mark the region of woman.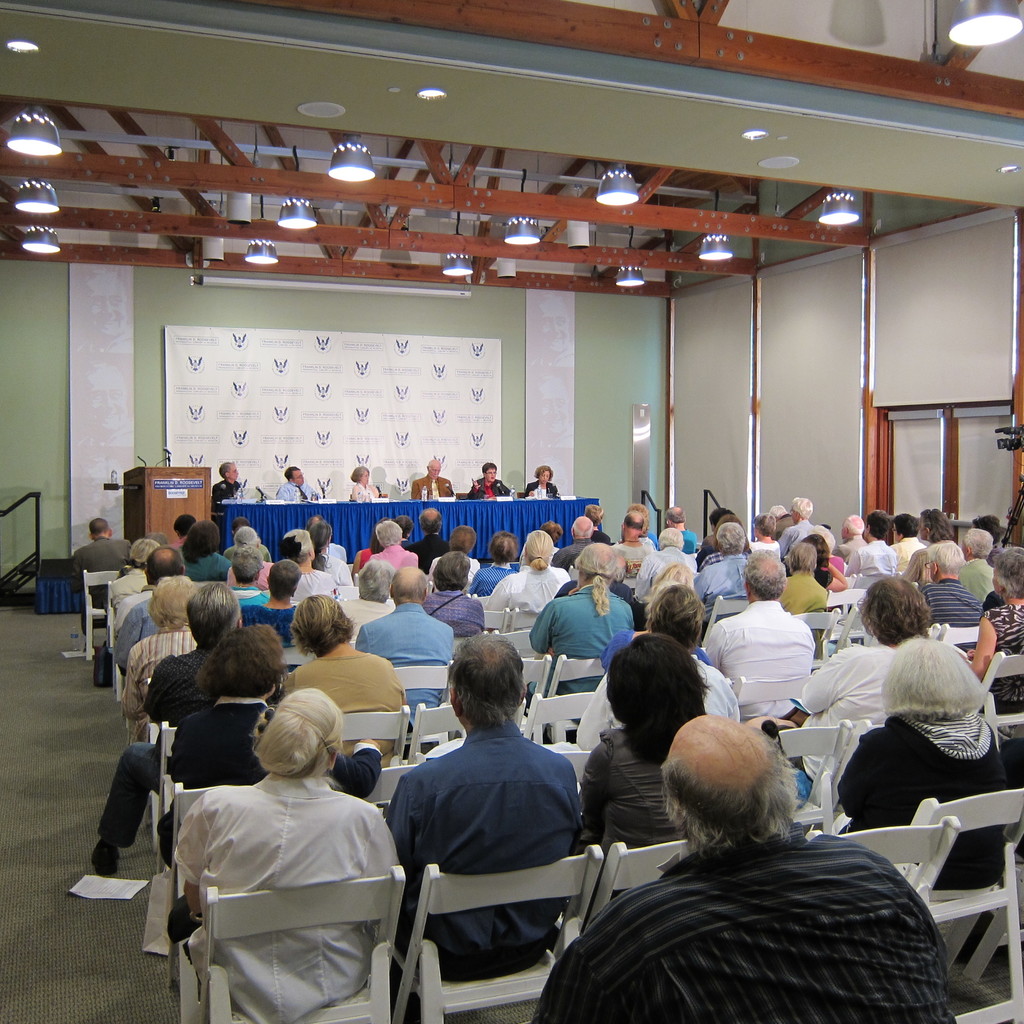
Region: (left=523, top=465, right=565, bottom=497).
